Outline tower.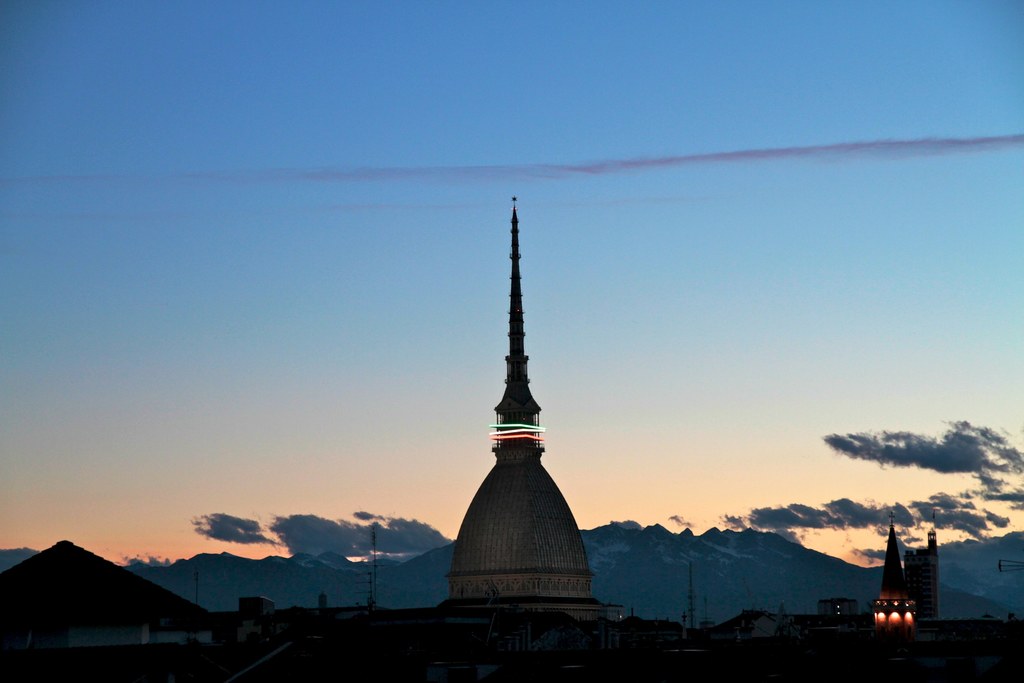
Outline: x1=870, y1=515, x2=948, y2=630.
